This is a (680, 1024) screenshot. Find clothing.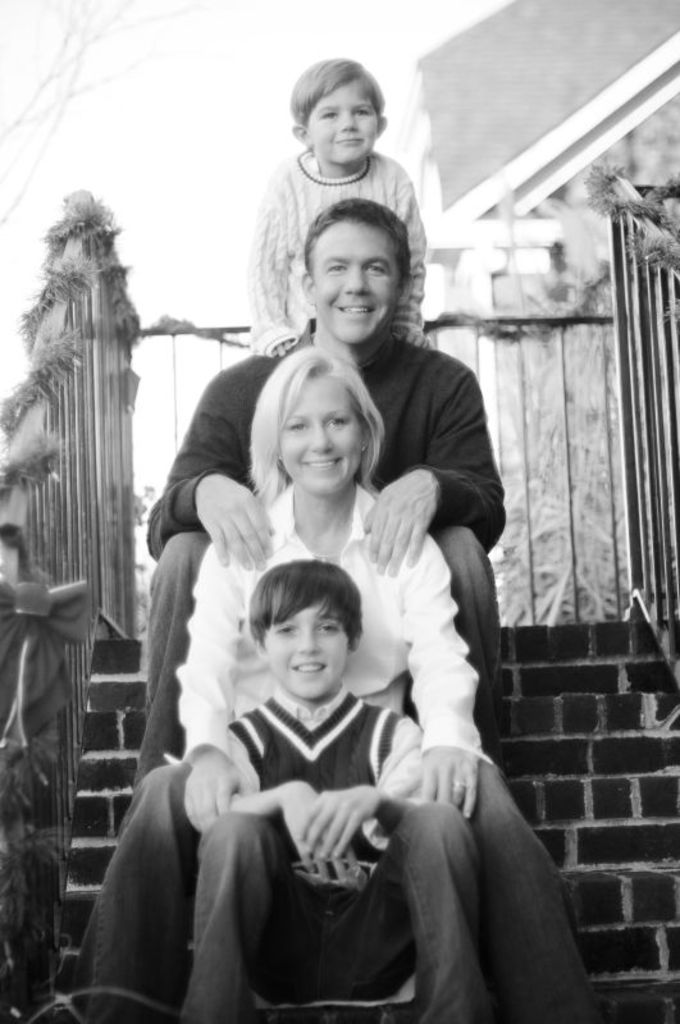
Bounding box: [129, 301, 506, 797].
